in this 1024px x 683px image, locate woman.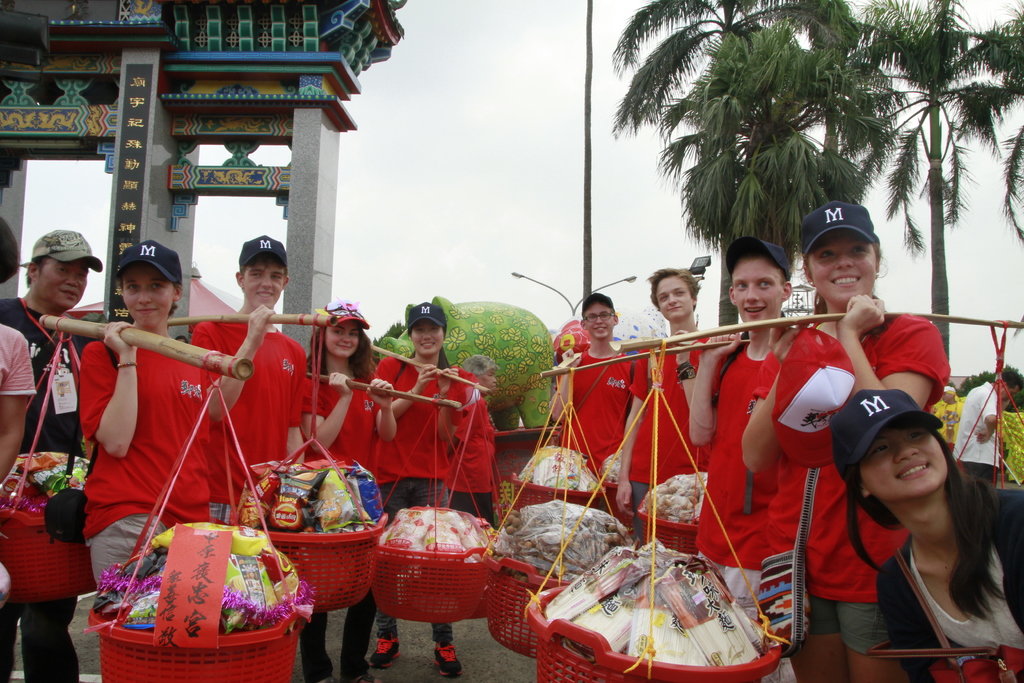
Bounding box: crop(192, 236, 308, 547).
